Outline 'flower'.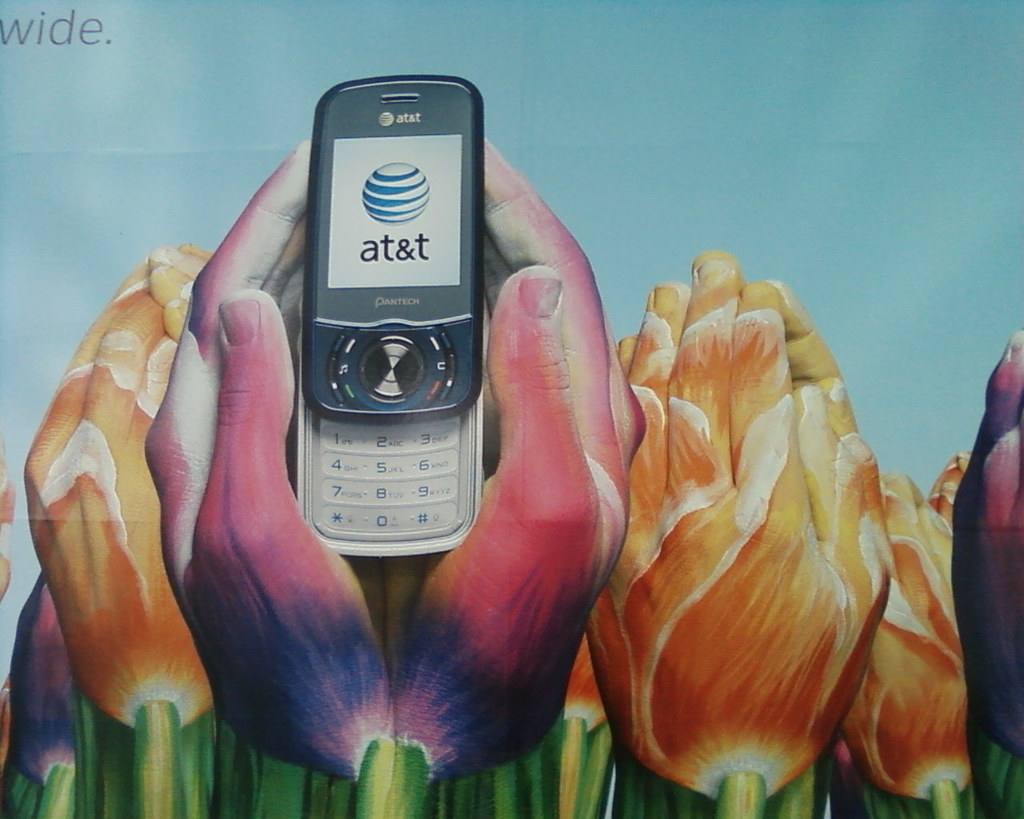
Outline: <region>143, 131, 646, 781</region>.
